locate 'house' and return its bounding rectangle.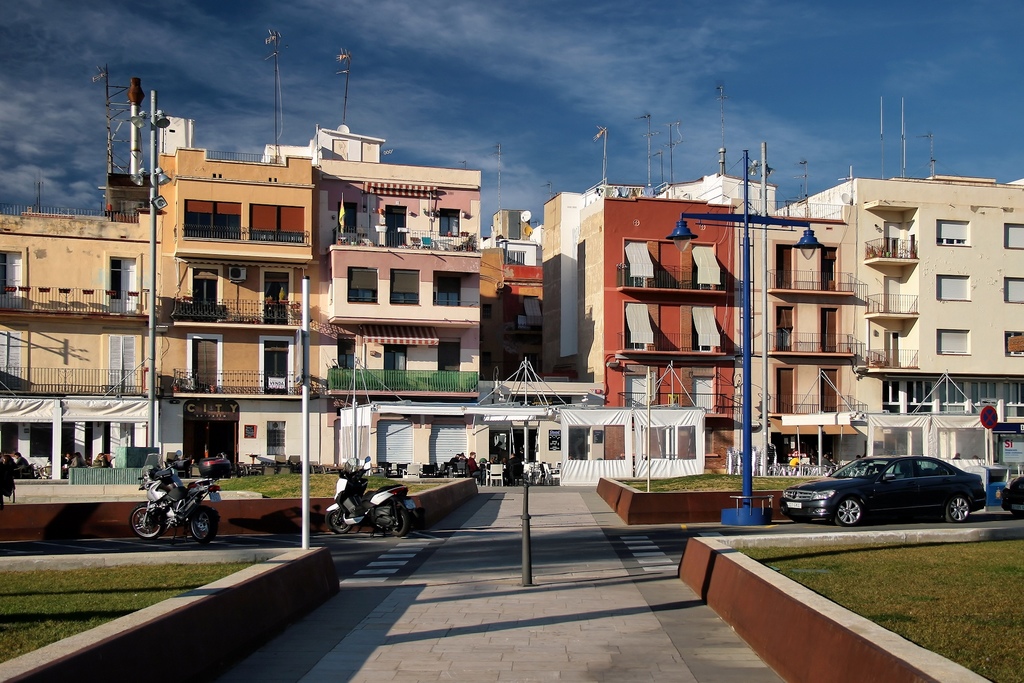
x1=318, y1=124, x2=481, y2=469.
